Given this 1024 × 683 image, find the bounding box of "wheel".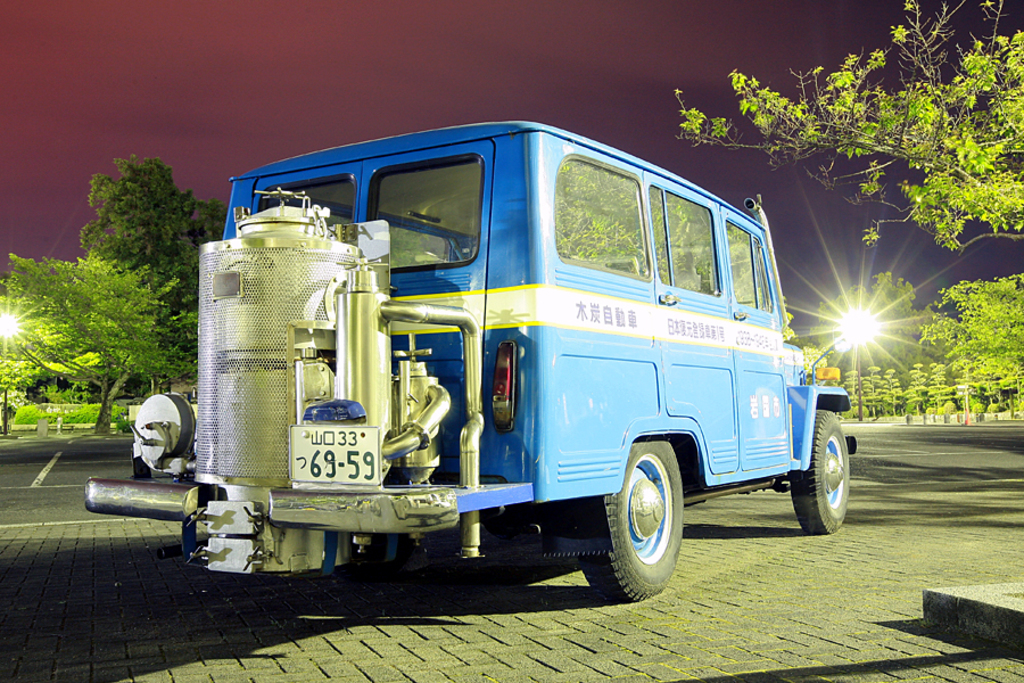
region(593, 446, 703, 596).
